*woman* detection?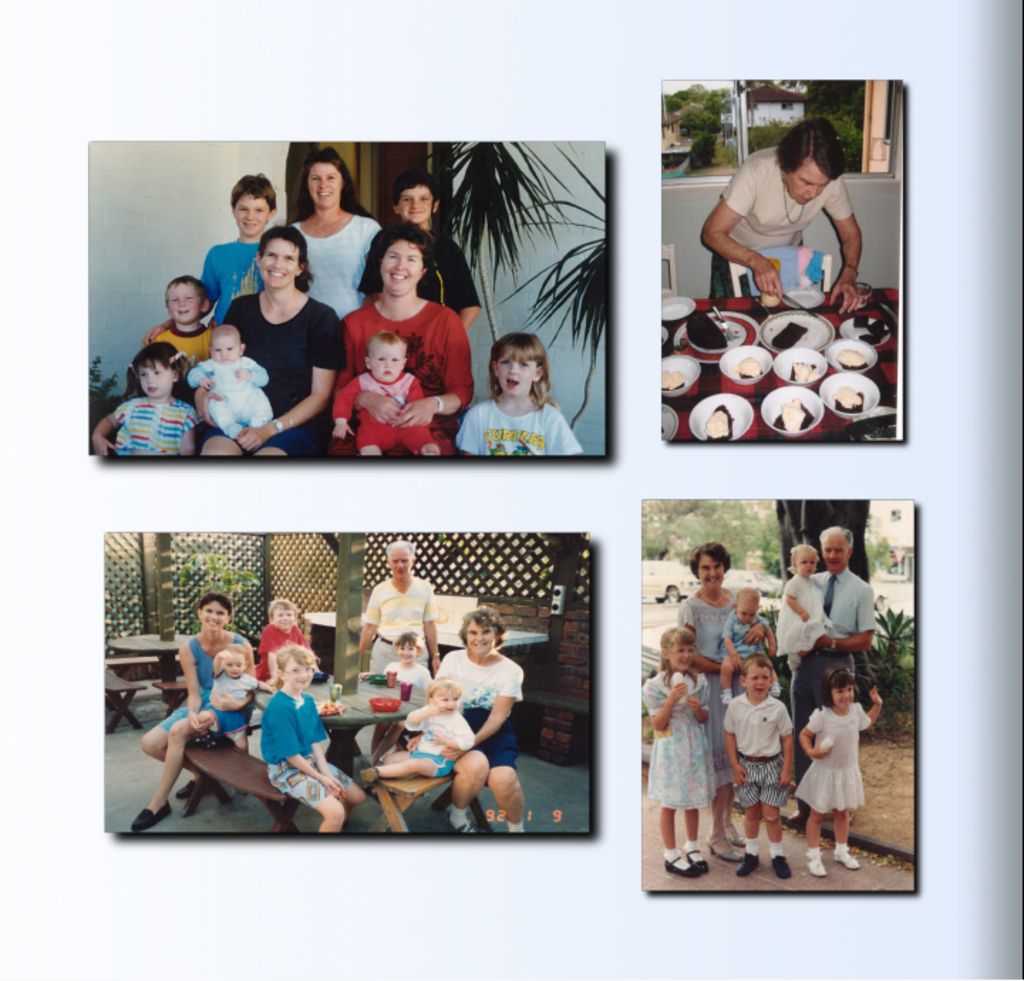
(289, 151, 378, 317)
